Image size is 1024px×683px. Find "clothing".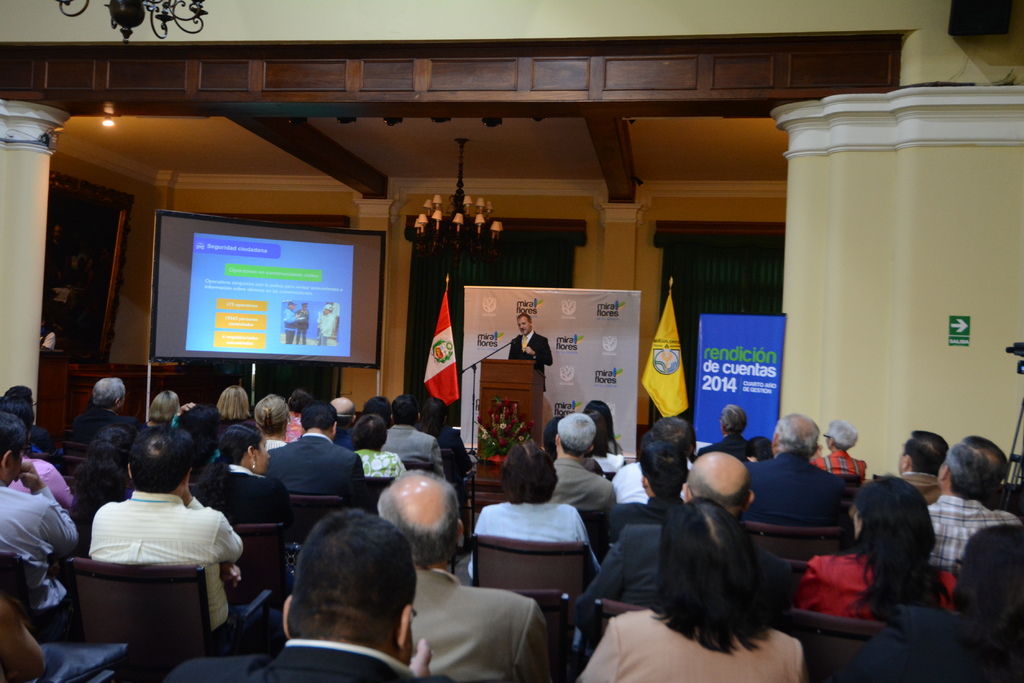
bbox(355, 448, 402, 477).
